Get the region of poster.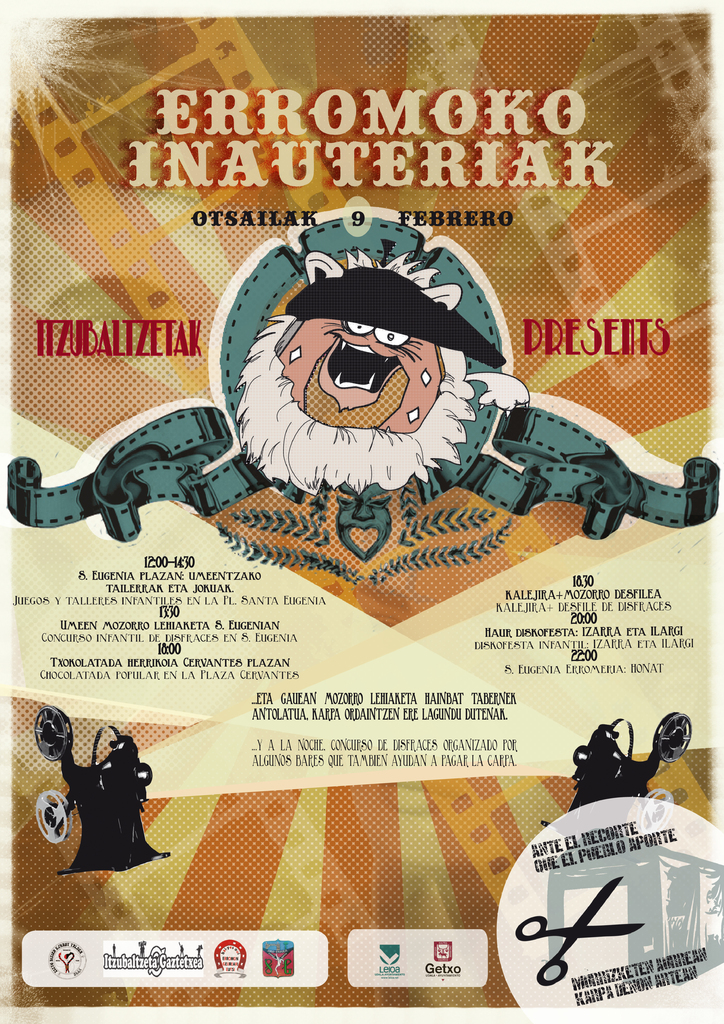
2, 7, 723, 1021.
